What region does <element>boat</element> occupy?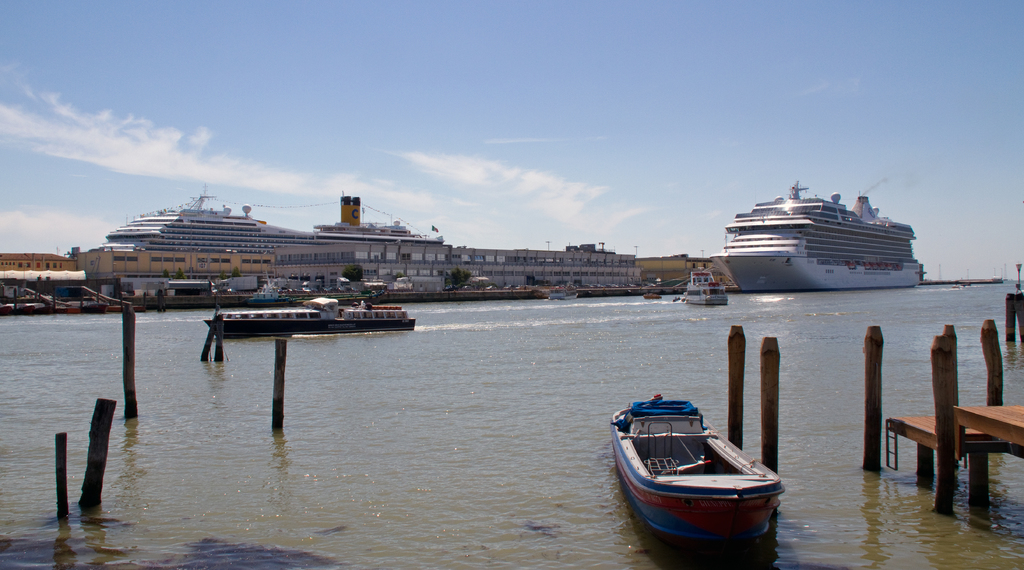
[643,291,662,301].
